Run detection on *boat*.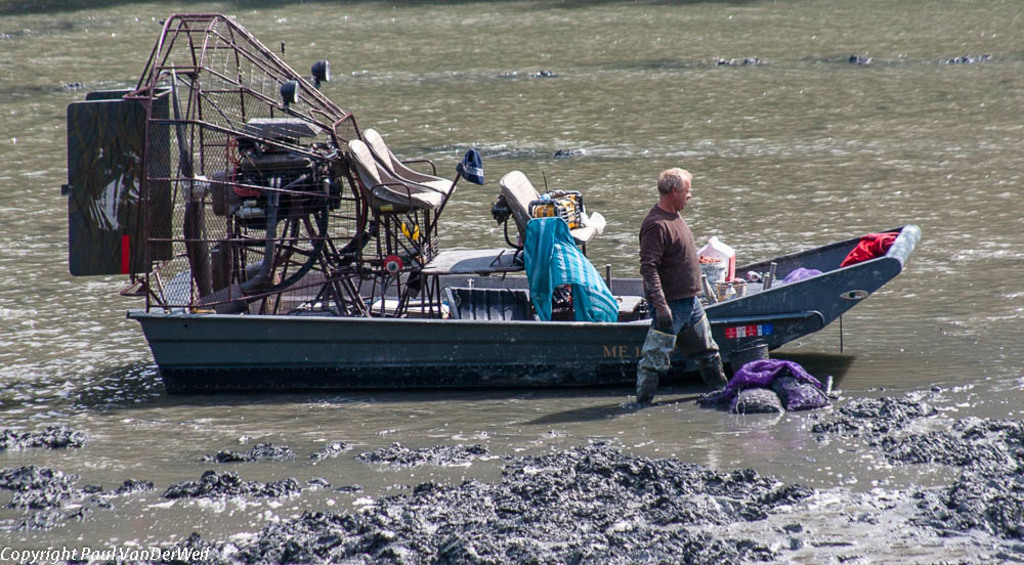
Result: [left=53, top=17, right=705, bottom=374].
